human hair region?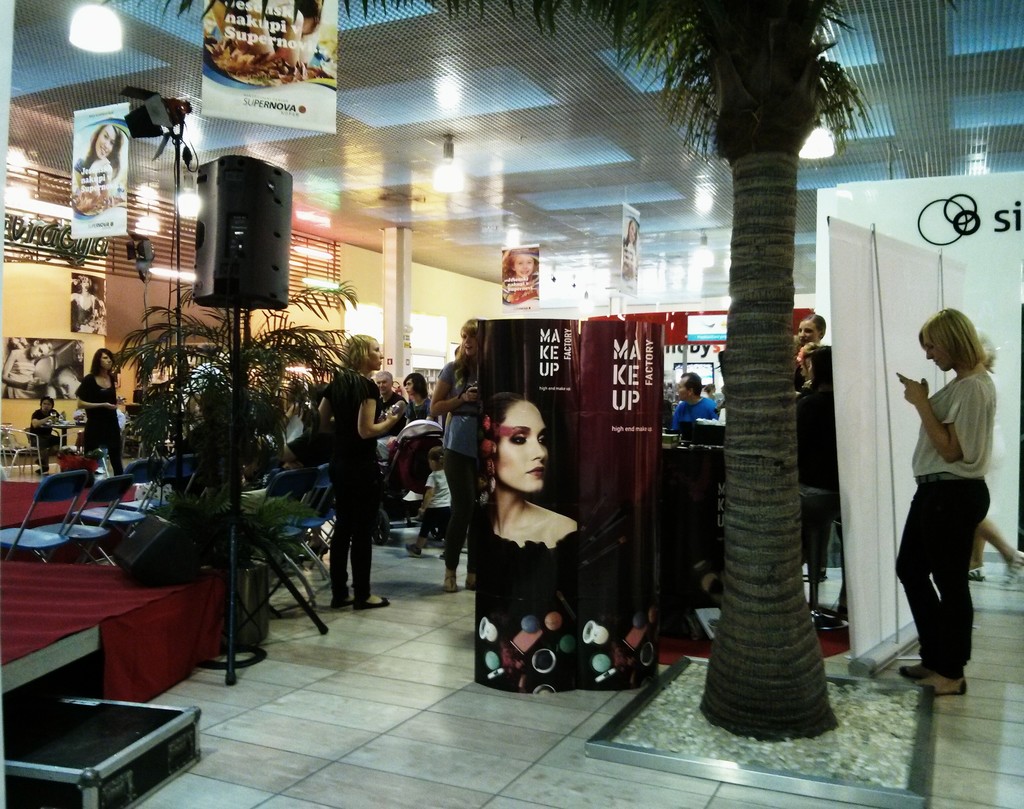
left=680, top=371, right=705, bottom=400
